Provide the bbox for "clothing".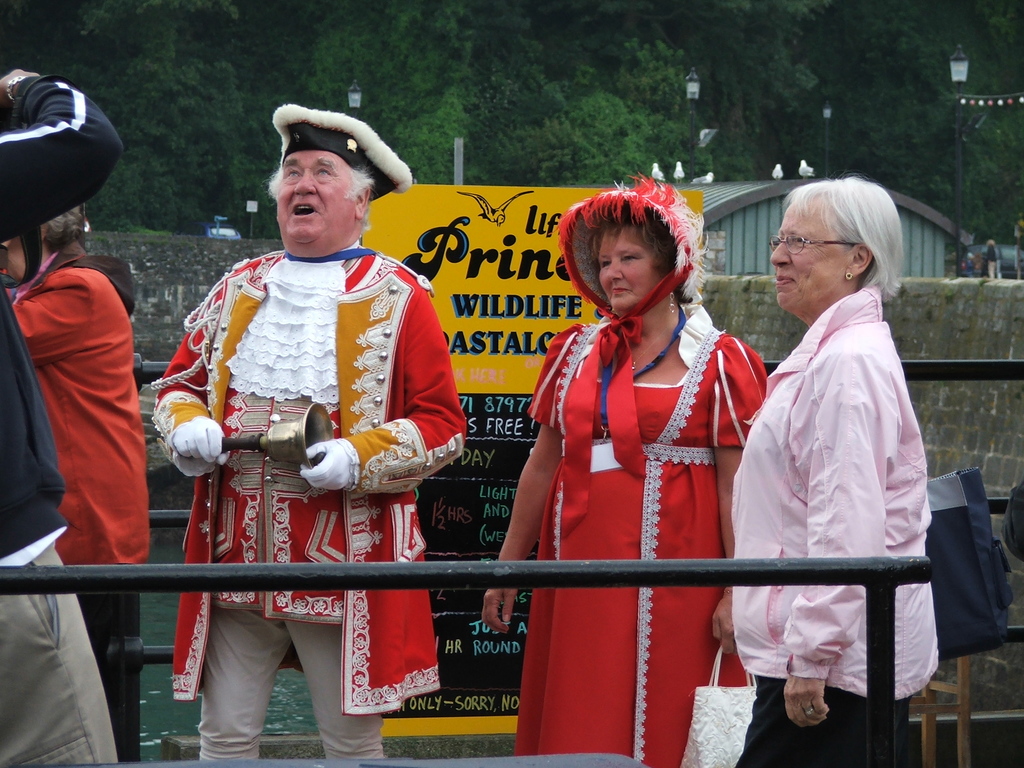
728/285/950/764.
